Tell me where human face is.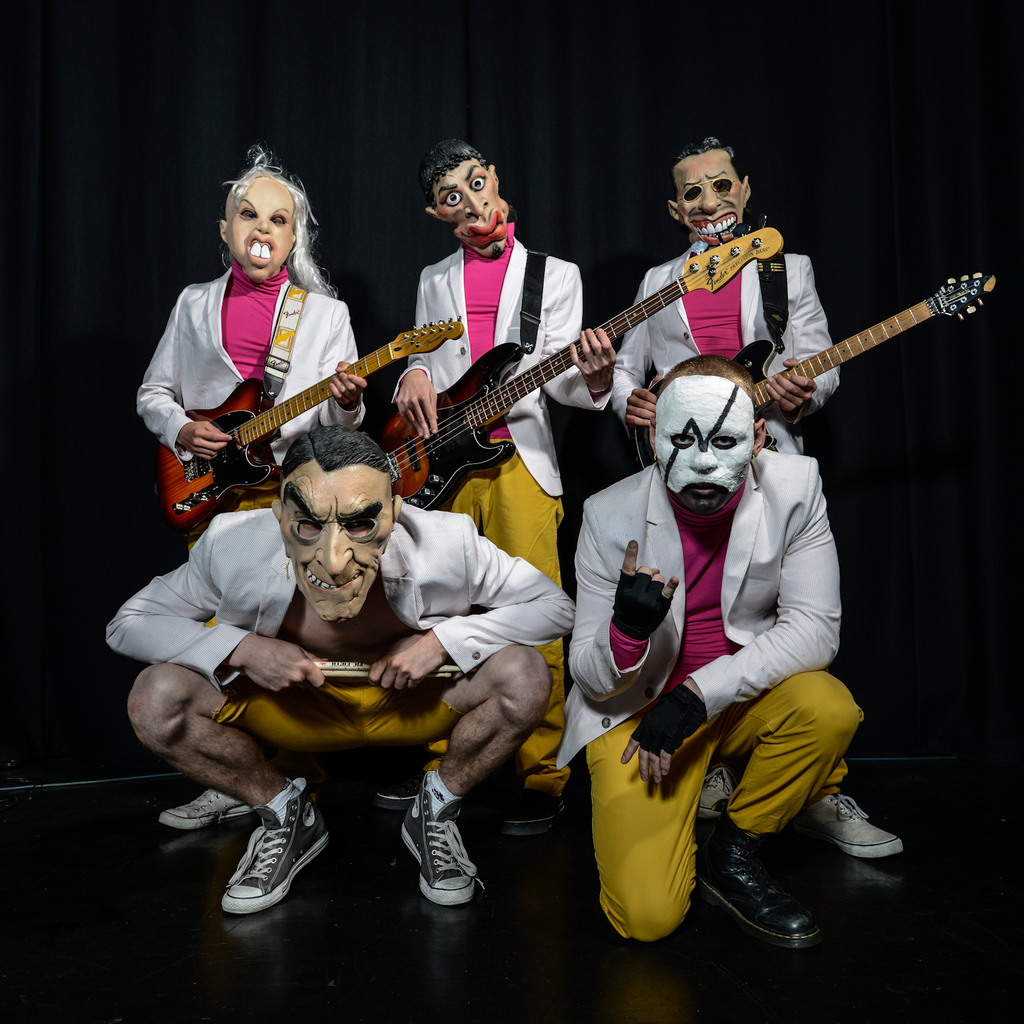
human face is at x1=659, y1=384, x2=754, y2=511.
